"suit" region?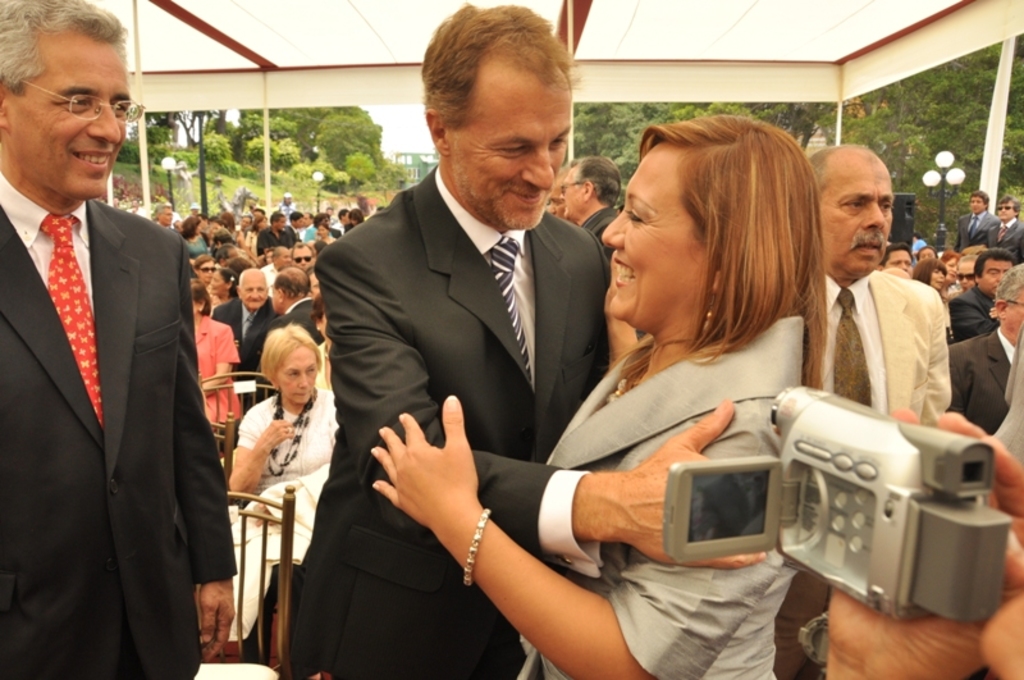
bbox=(951, 321, 1023, 439)
